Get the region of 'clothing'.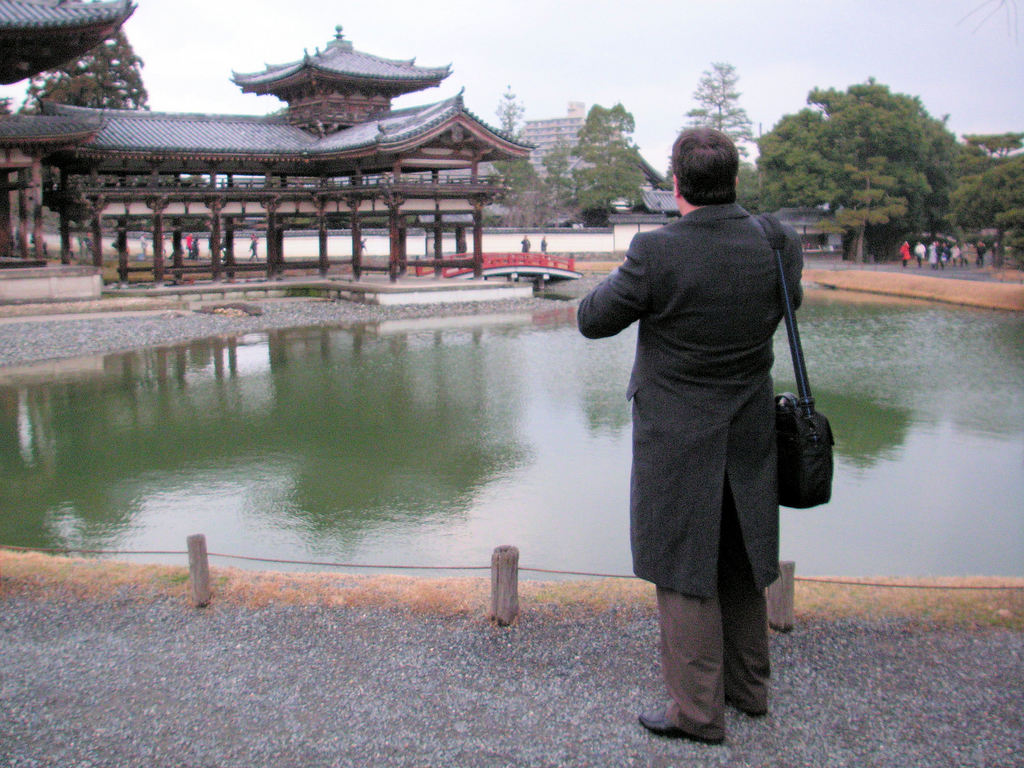
box=[251, 236, 257, 255].
